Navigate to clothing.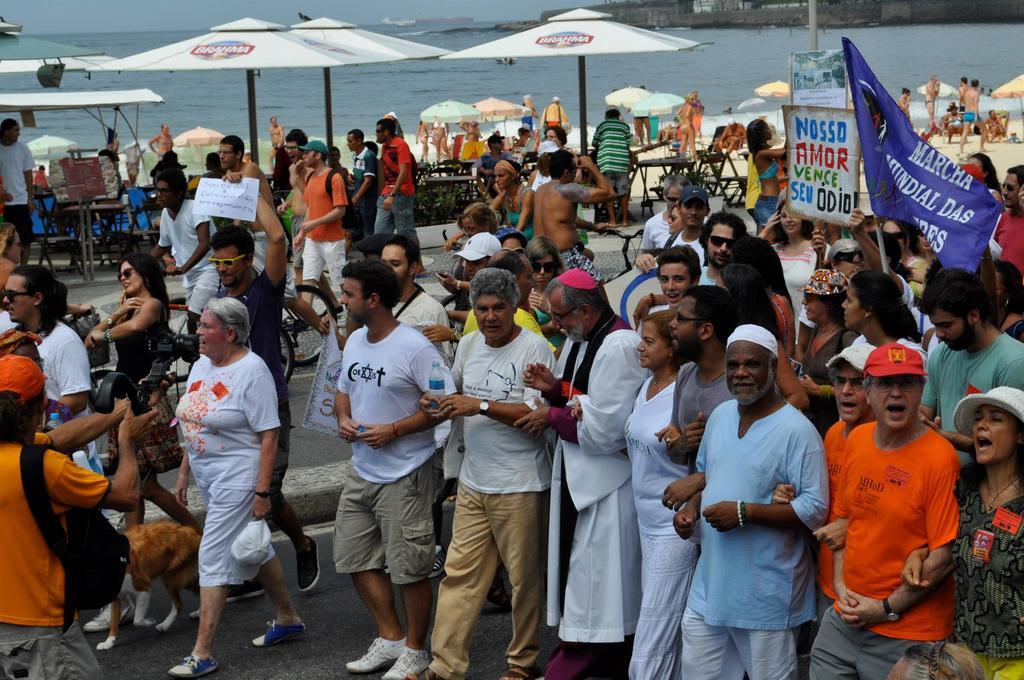
Navigation target: <bbox>806, 416, 849, 620</bbox>.
